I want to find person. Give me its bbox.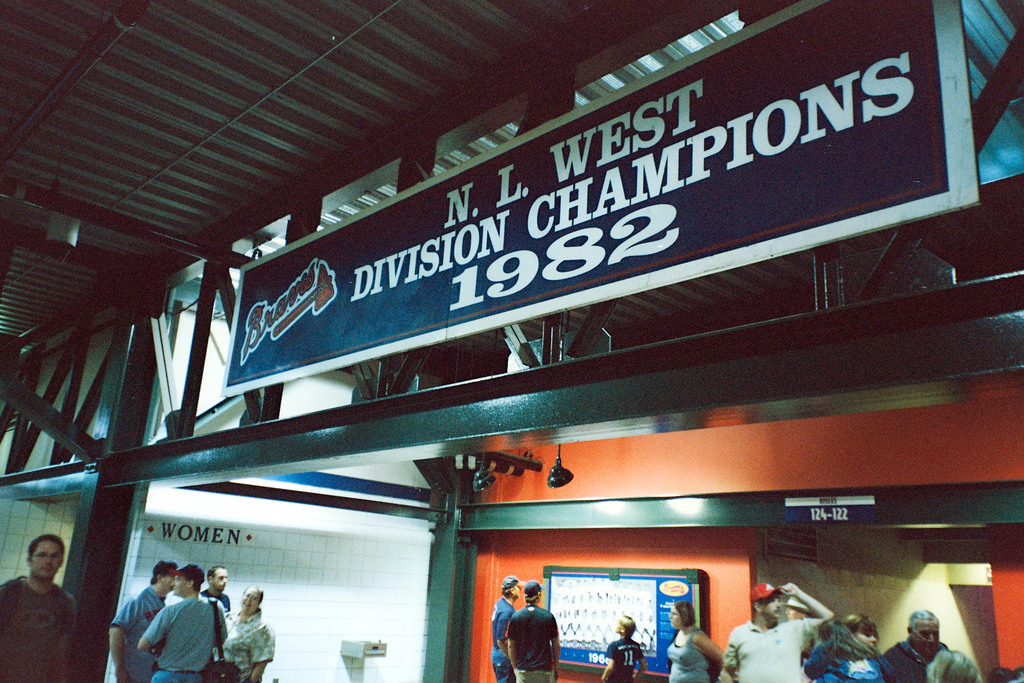
[left=711, top=578, right=842, bottom=682].
